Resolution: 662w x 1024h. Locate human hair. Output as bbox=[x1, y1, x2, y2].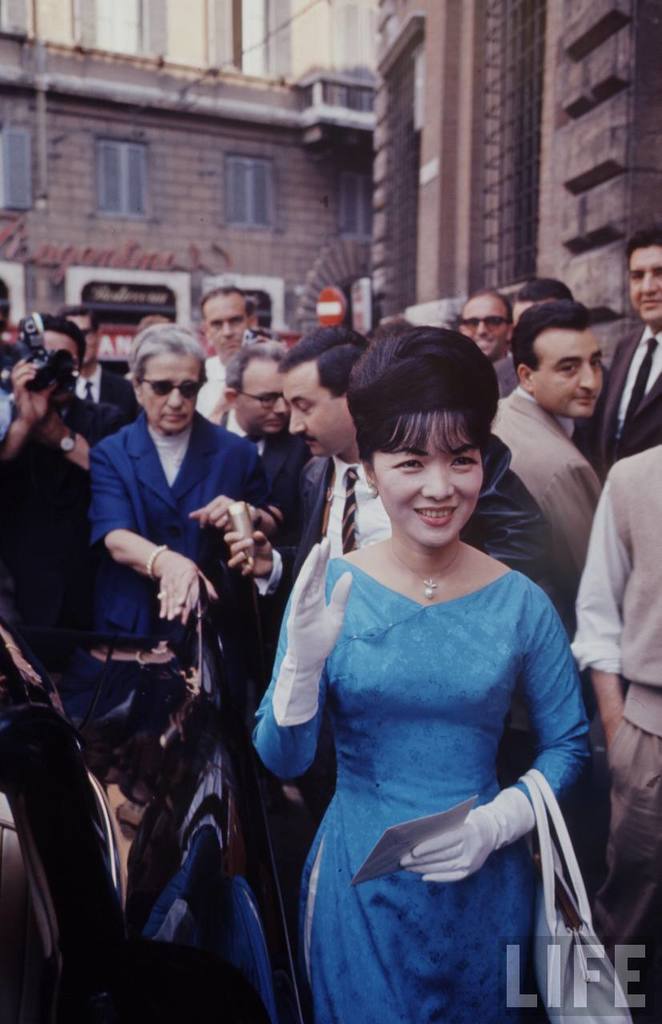
bbox=[219, 341, 290, 430].
